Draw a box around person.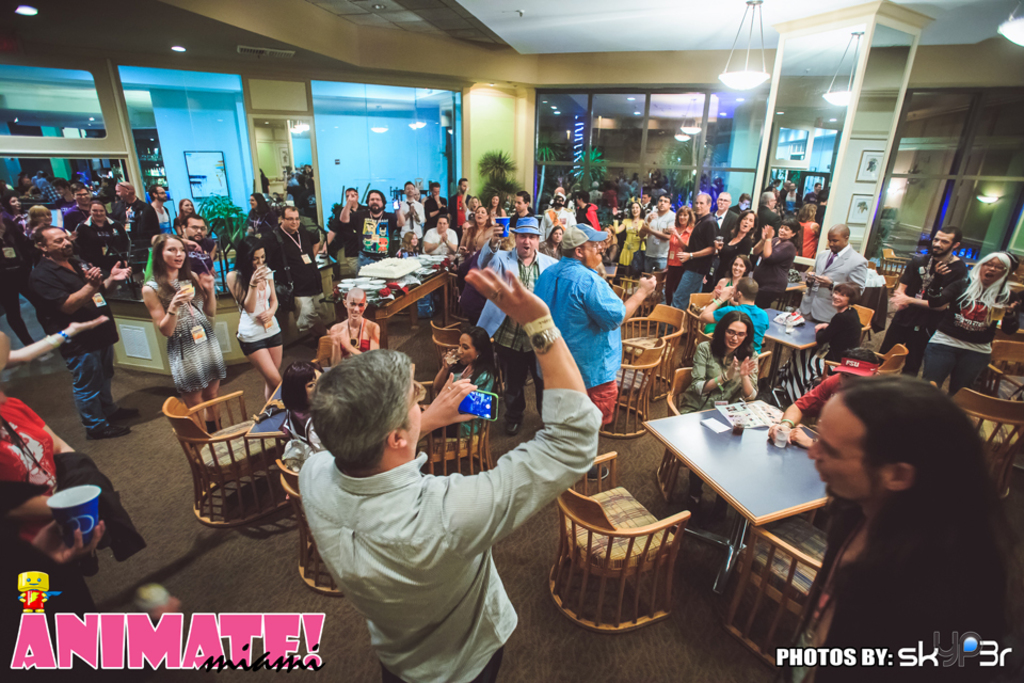
box=[777, 375, 1018, 682].
